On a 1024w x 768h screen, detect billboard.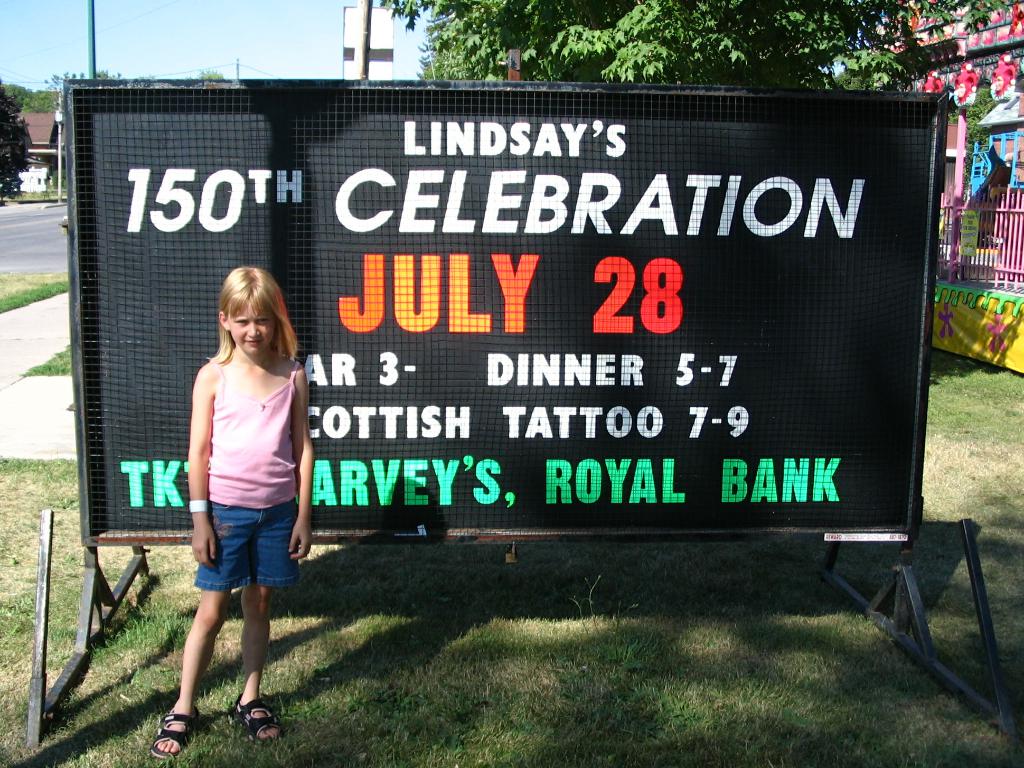
[932,277,1023,371].
